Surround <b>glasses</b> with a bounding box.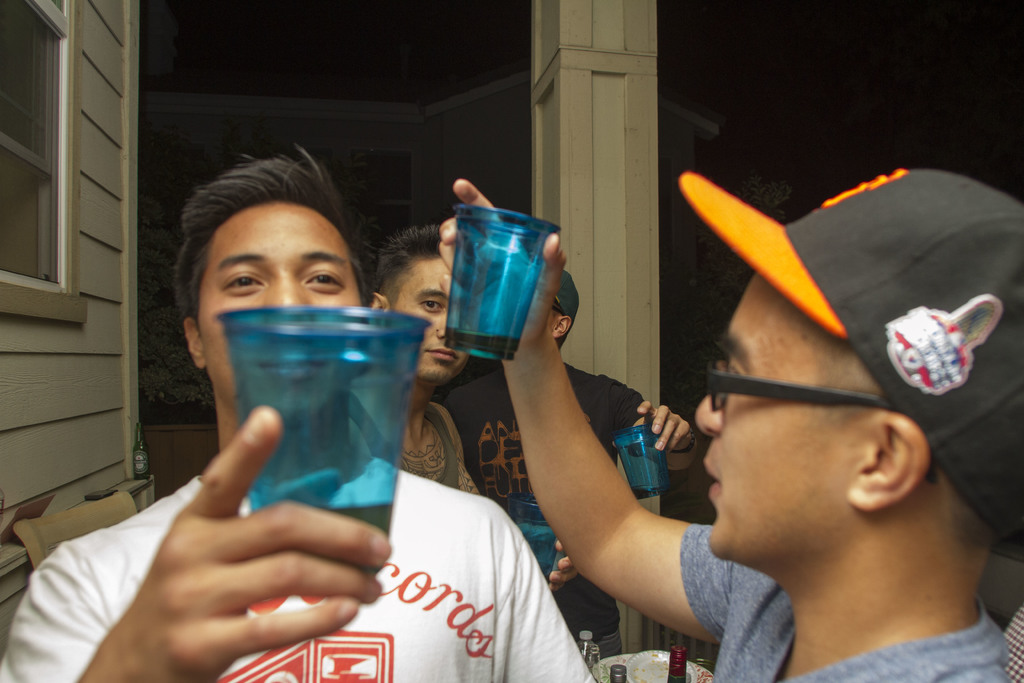
706,354,942,486.
